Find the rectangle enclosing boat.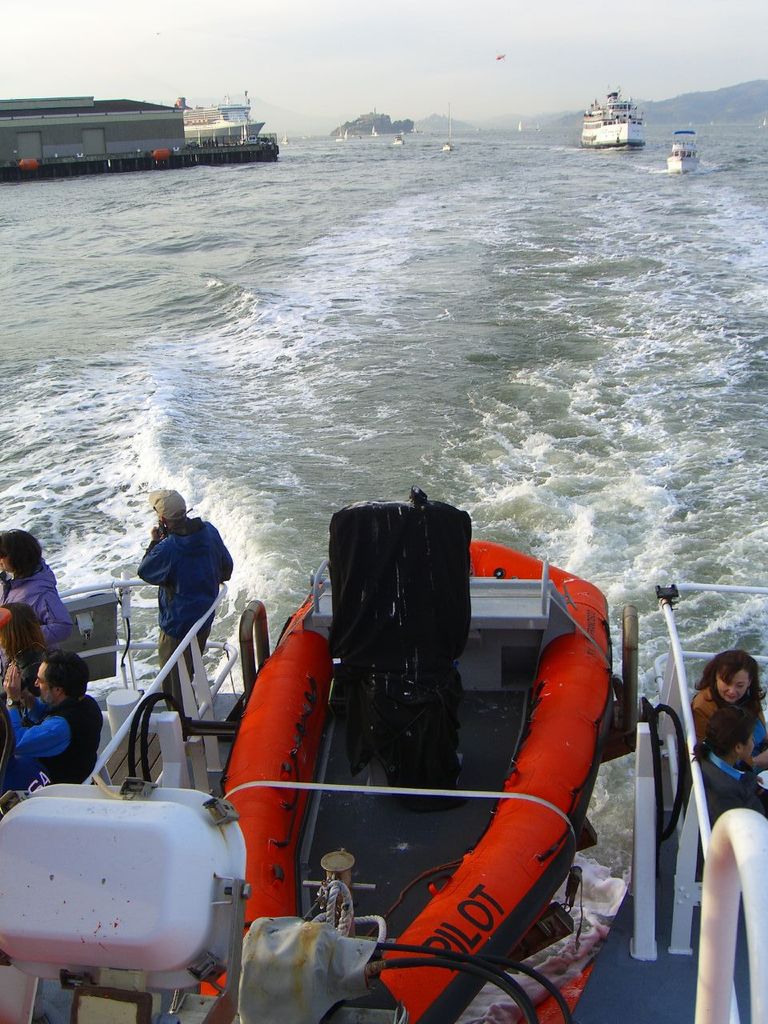
rect(573, 82, 647, 149).
